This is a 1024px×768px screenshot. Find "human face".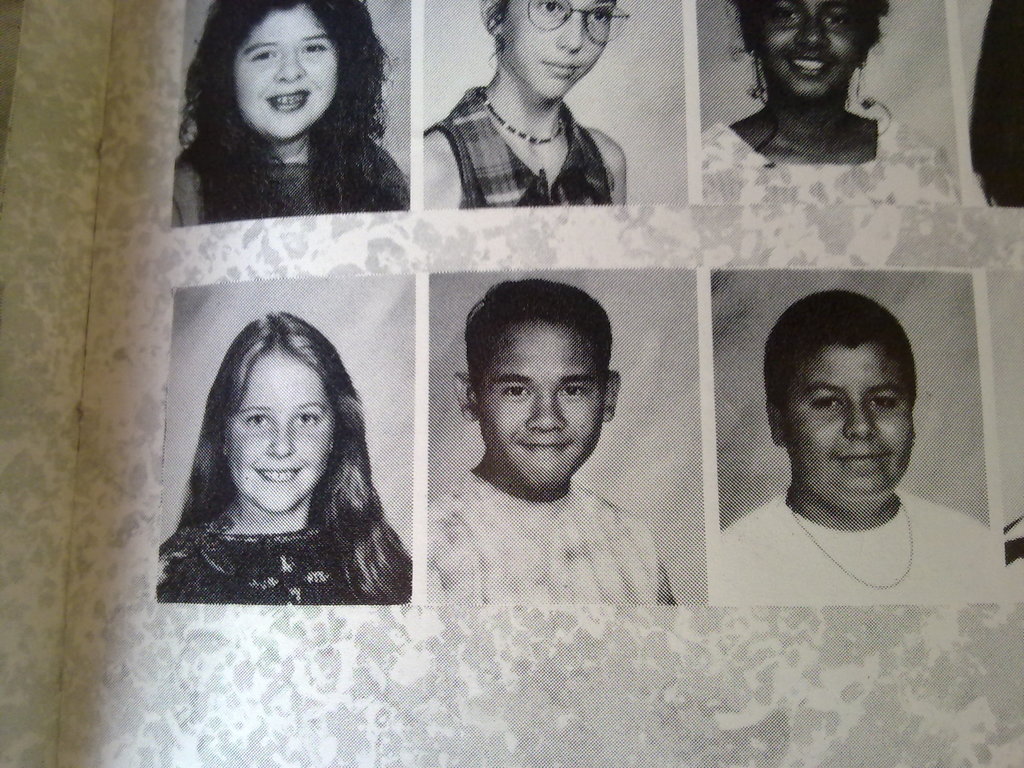
Bounding box: box=[228, 351, 330, 512].
